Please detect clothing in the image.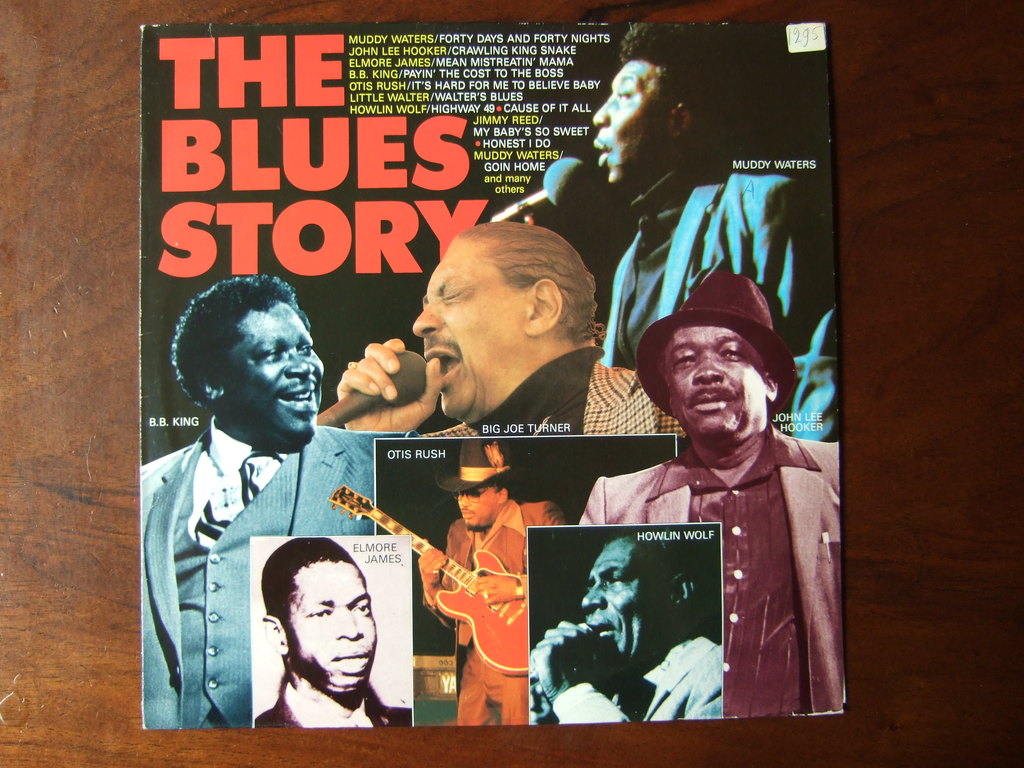
[left=141, top=425, right=422, bottom=728].
